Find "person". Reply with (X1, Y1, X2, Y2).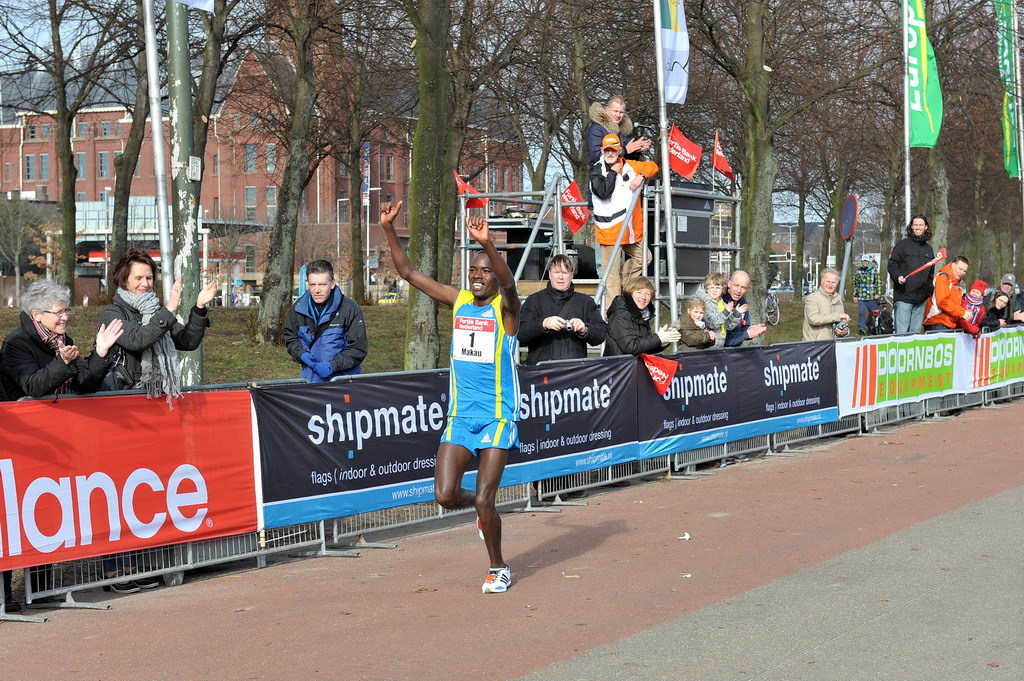
(715, 268, 770, 350).
